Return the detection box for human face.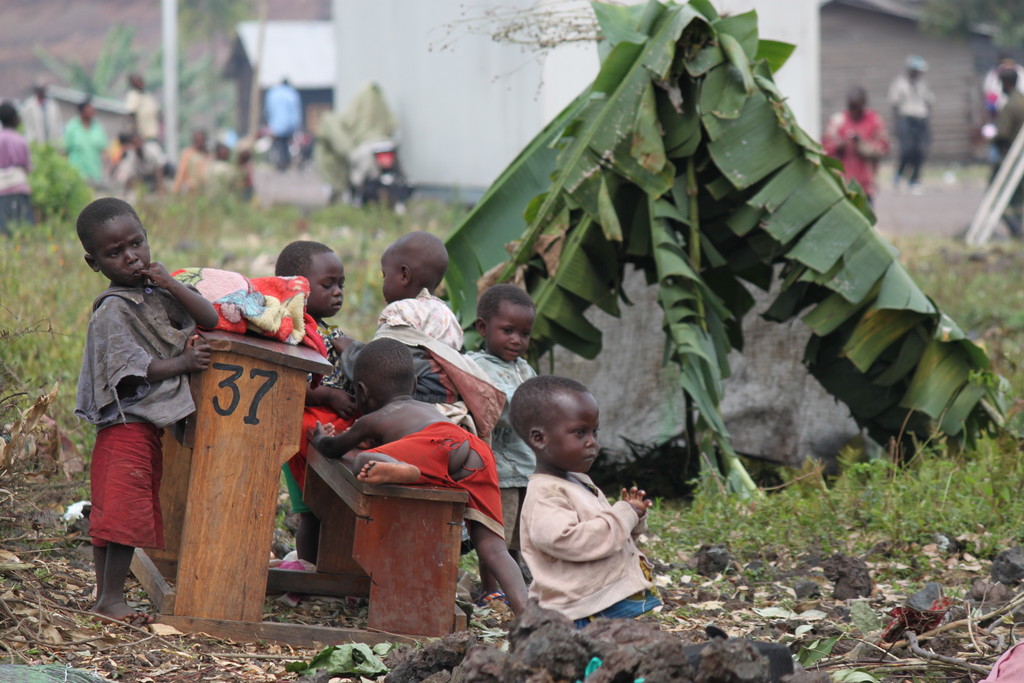
Rect(98, 218, 152, 283).
